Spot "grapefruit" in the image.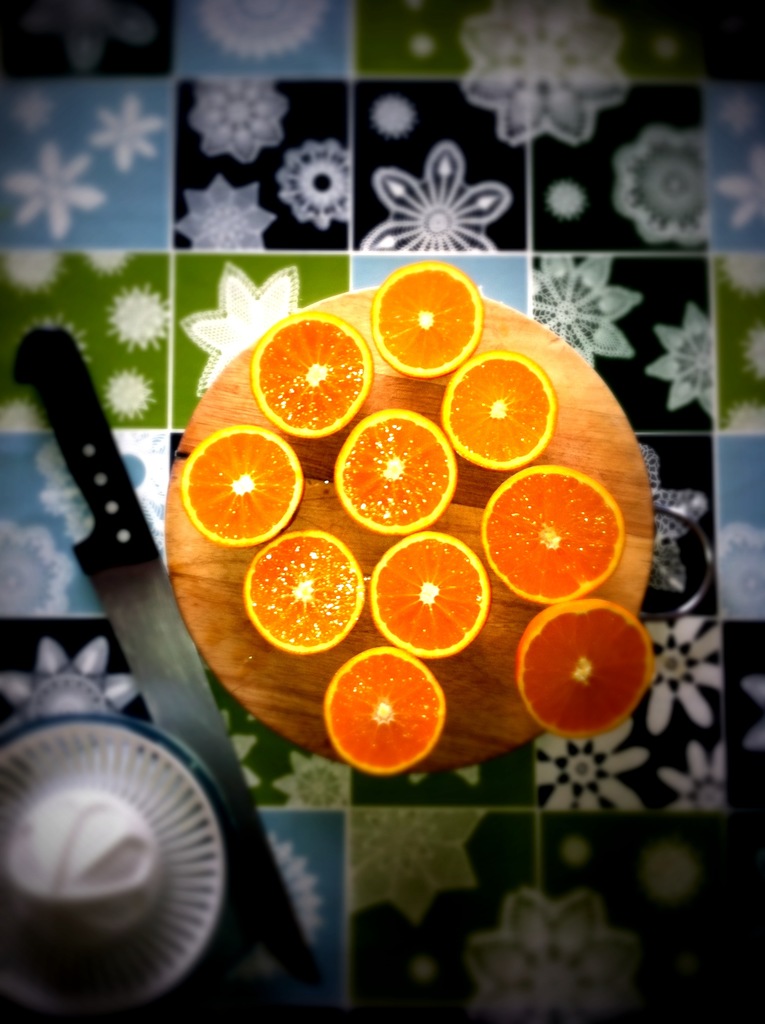
"grapefruit" found at 513, 594, 660, 739.
